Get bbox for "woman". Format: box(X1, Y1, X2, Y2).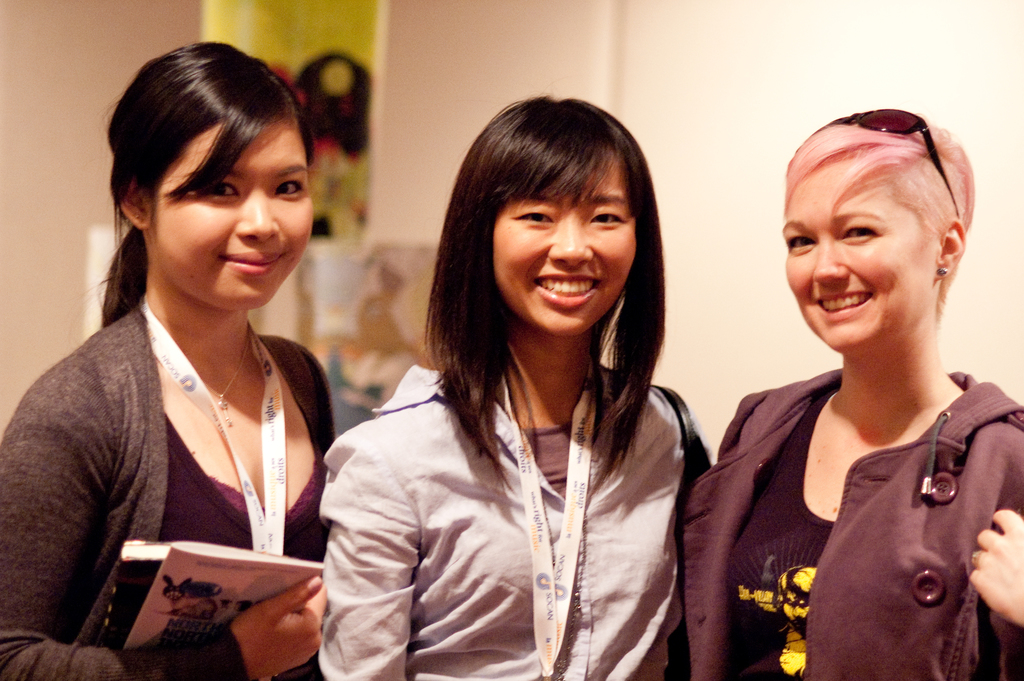
box(314, 93, 716, 680).
